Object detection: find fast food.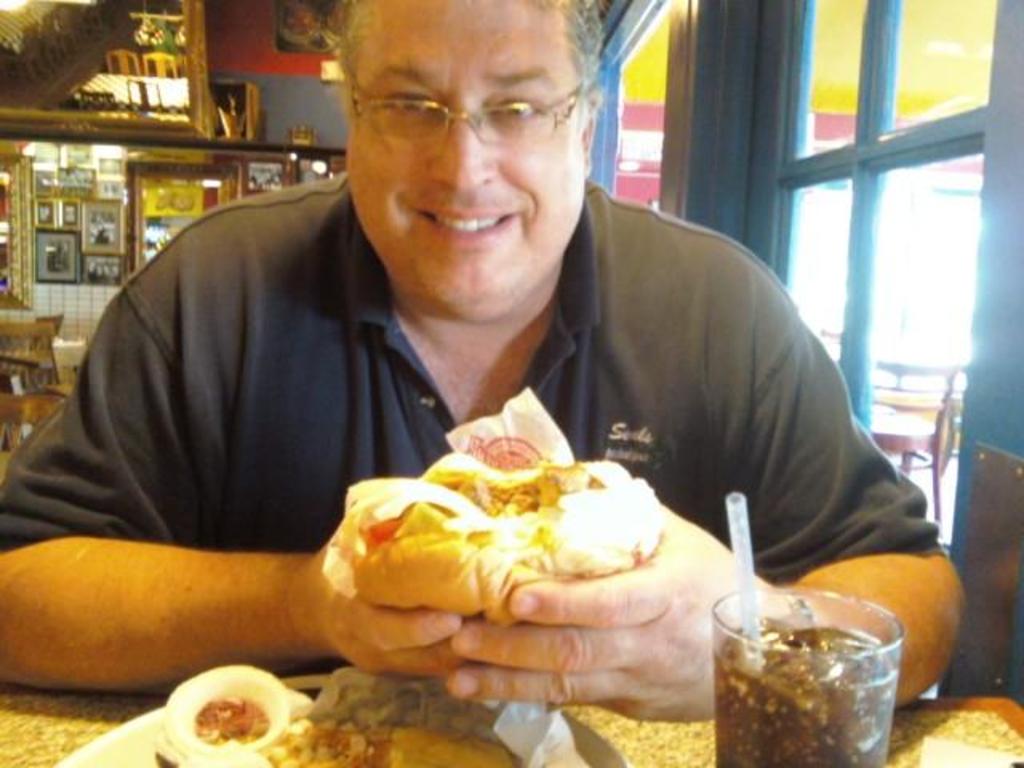
(left=339, top=446, right=667, bottom=626).
